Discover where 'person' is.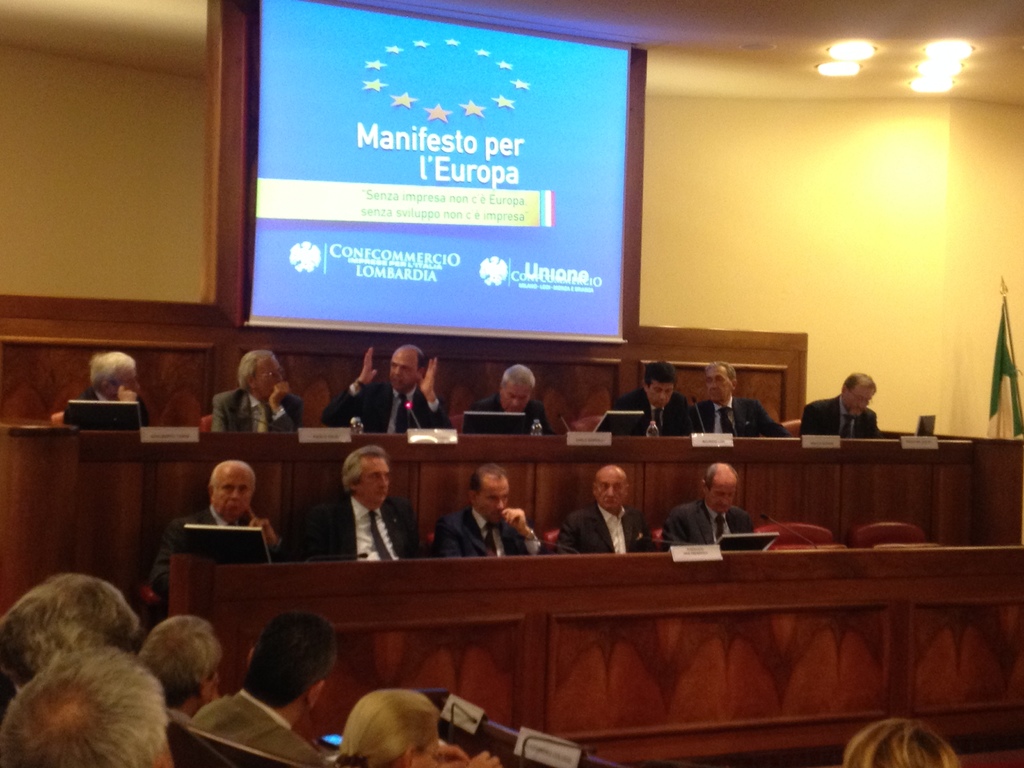
Discovered at left=141, top=611, right=223, bottom=722.
